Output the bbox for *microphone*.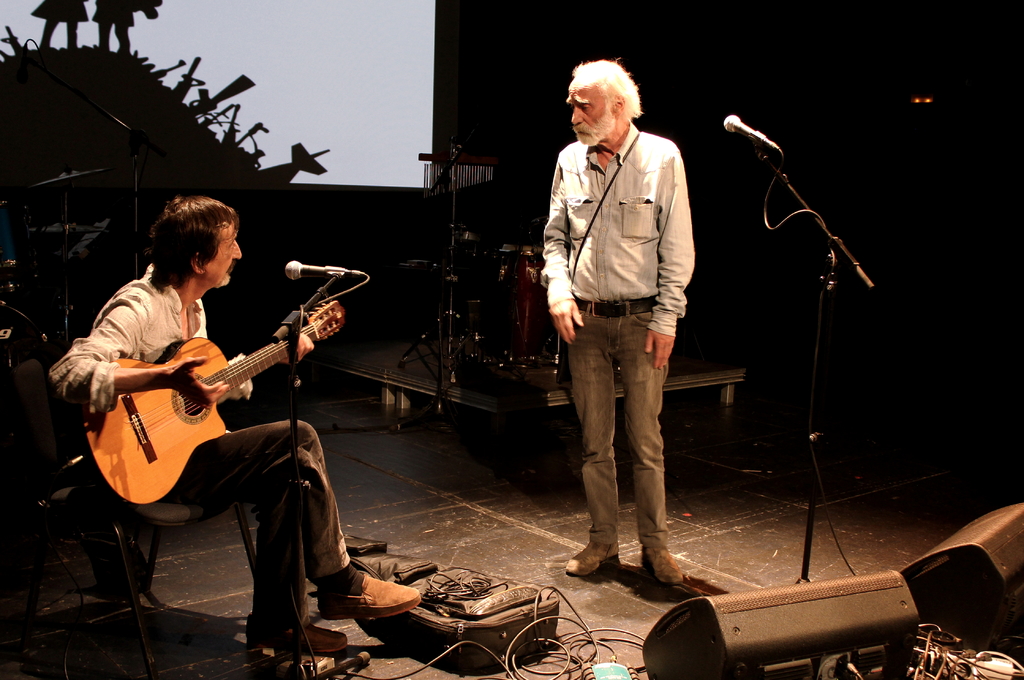
<region>282, 261, 362, 277</region>.
